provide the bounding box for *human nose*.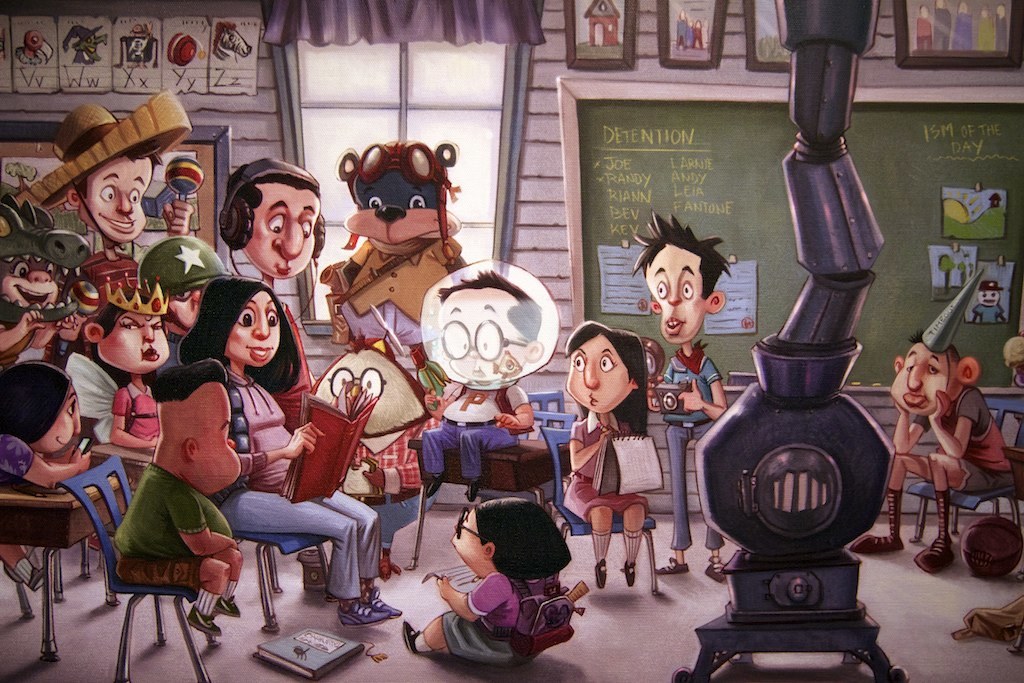
x1=115, y1=196, x2=134, y2=213.
